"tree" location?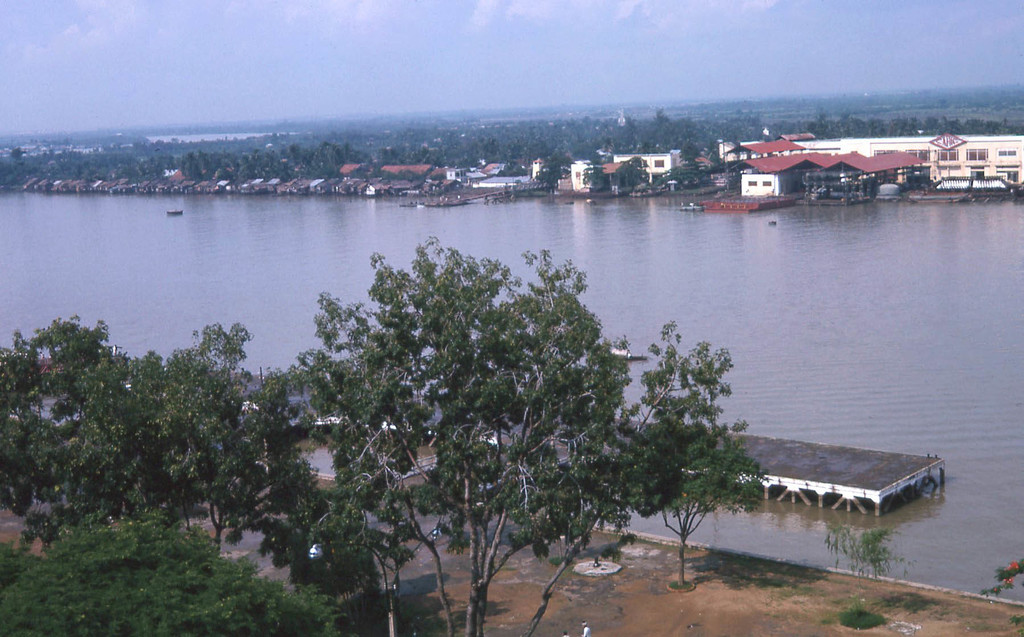
select_region(627, 311, 771, 596)
